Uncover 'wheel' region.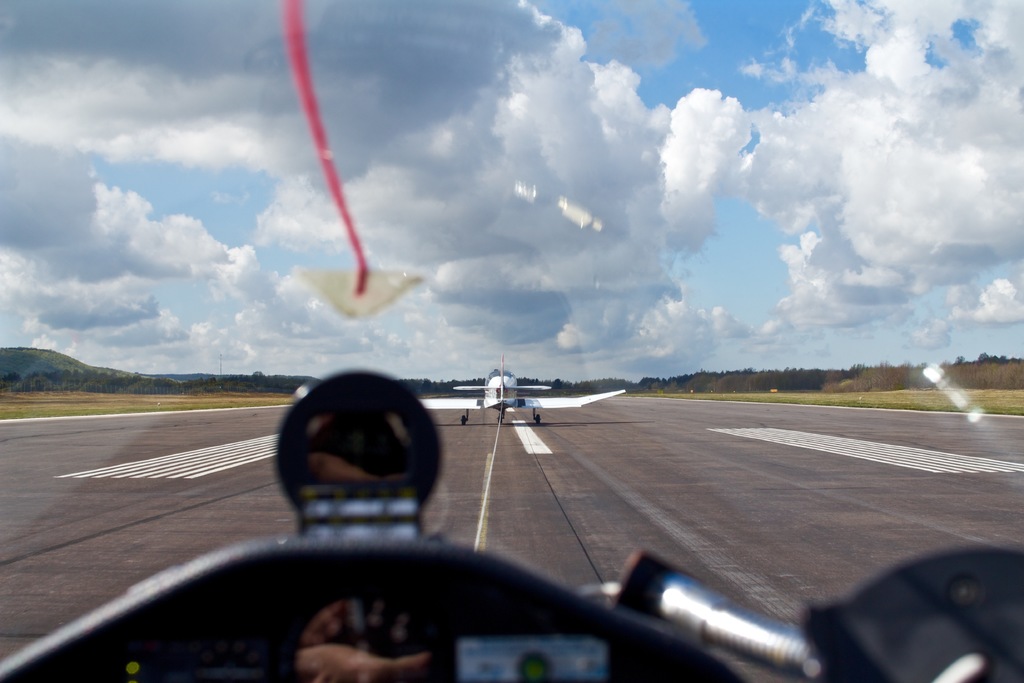
Uncovered: region(535, 413, 540, 424).
